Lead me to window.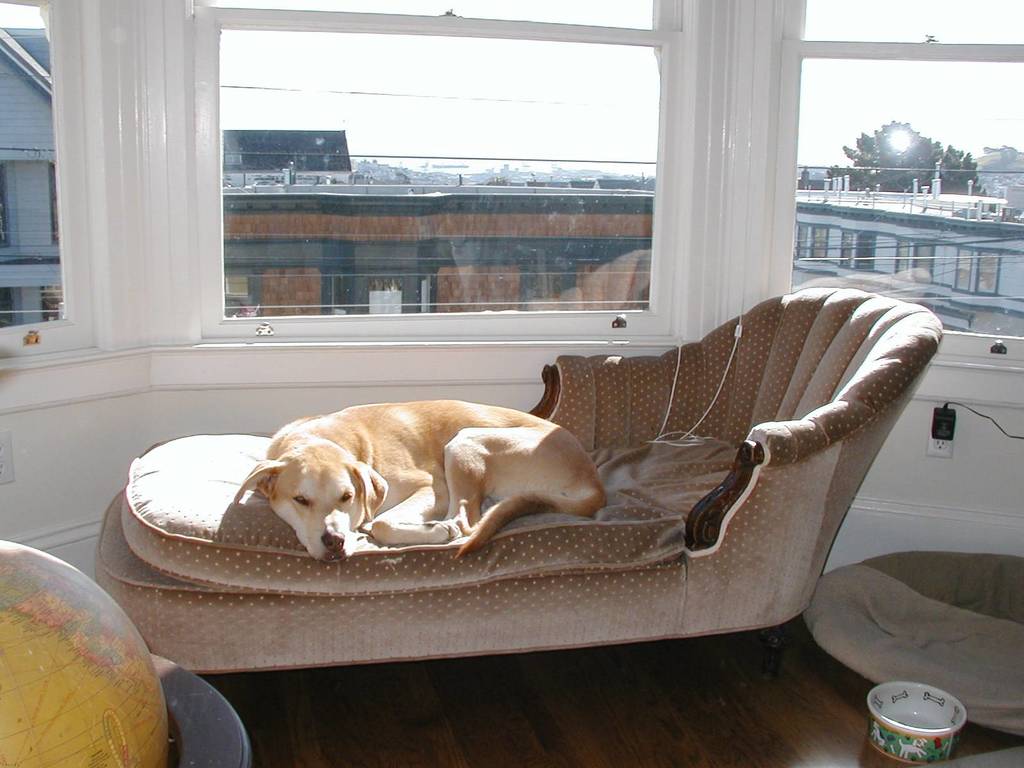
Lead to locate(33, 286, 61, 319).
